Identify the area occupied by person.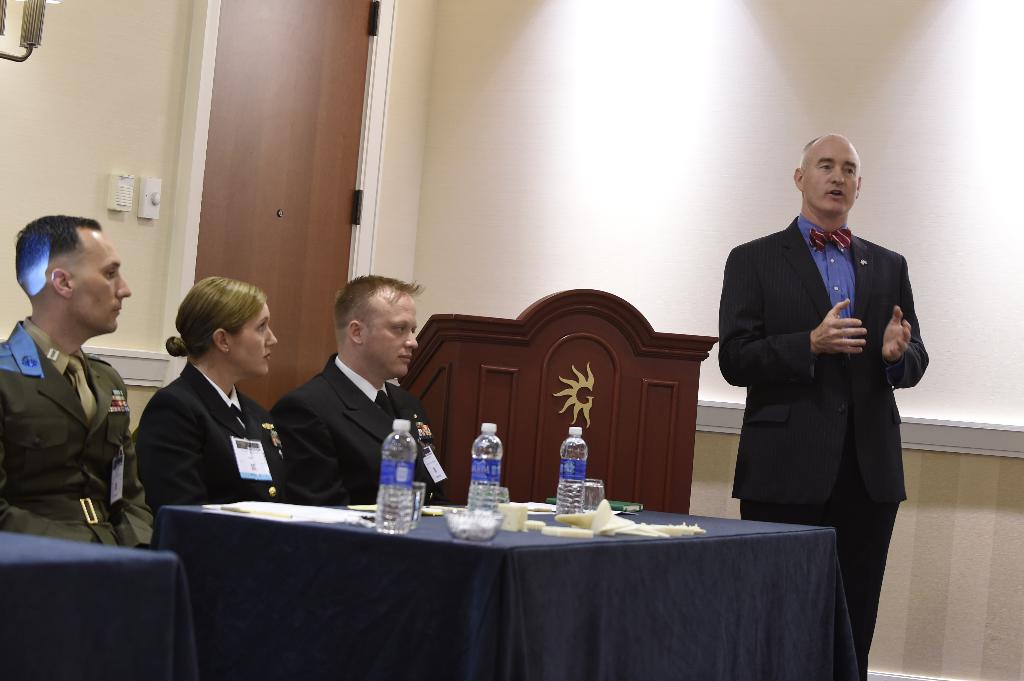
Area: left=133, top=278, right=292, bottom=514.
